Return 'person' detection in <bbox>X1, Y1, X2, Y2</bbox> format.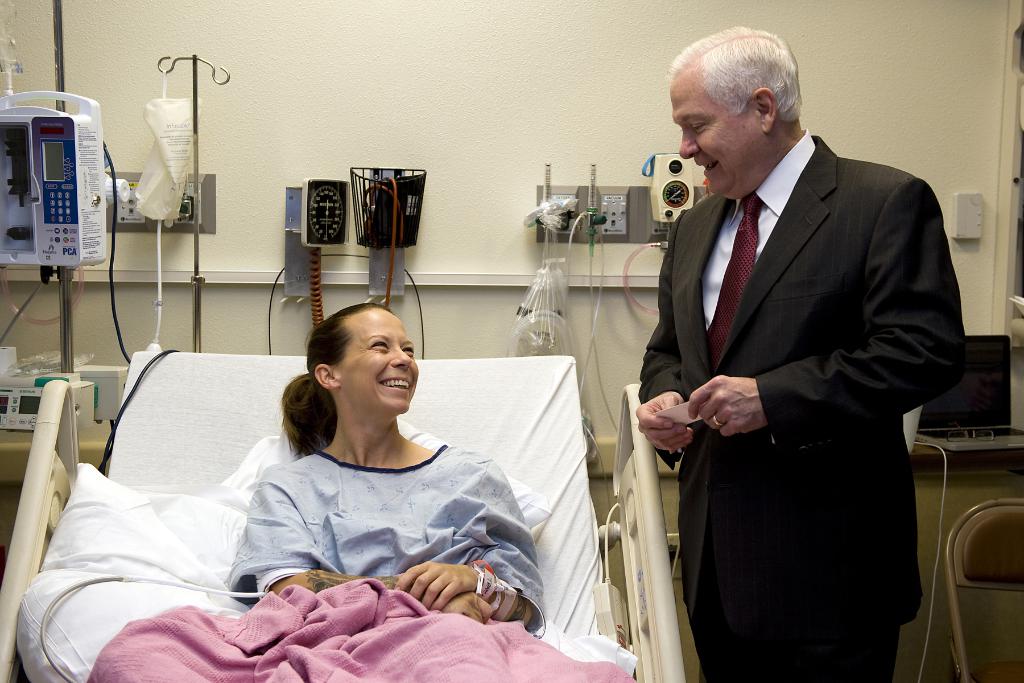
<bbox>234, 304, 553, 647</bbox>.
